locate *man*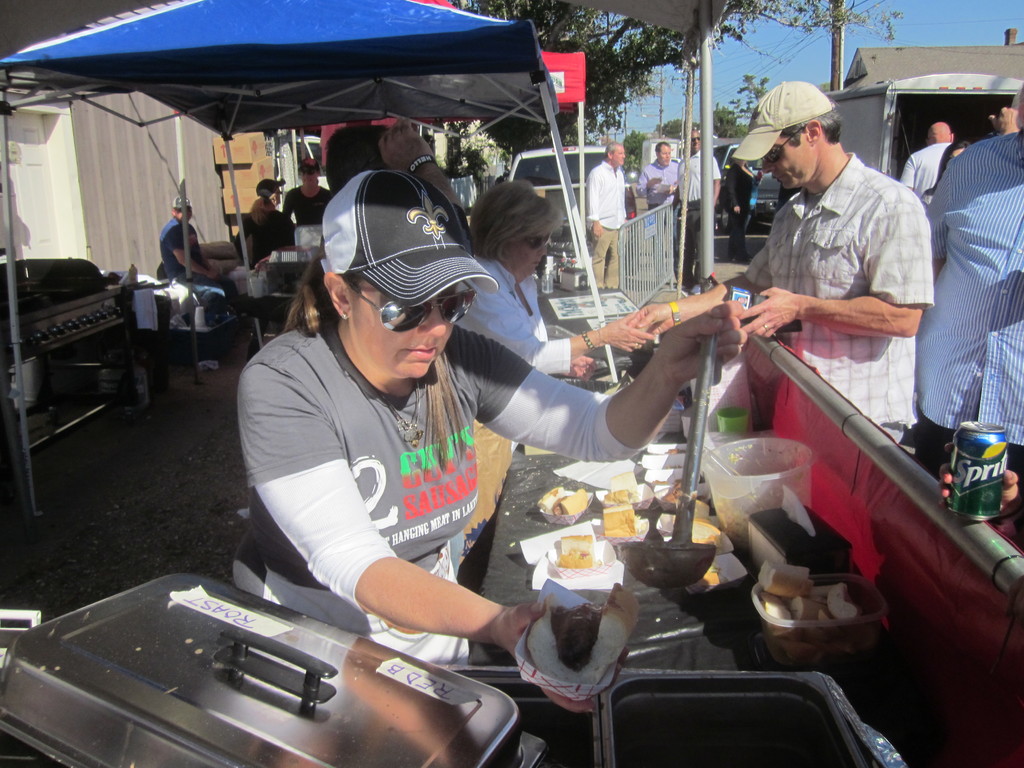
{"left": 578, "top": 139, "right": 636, "bottom": 291}
